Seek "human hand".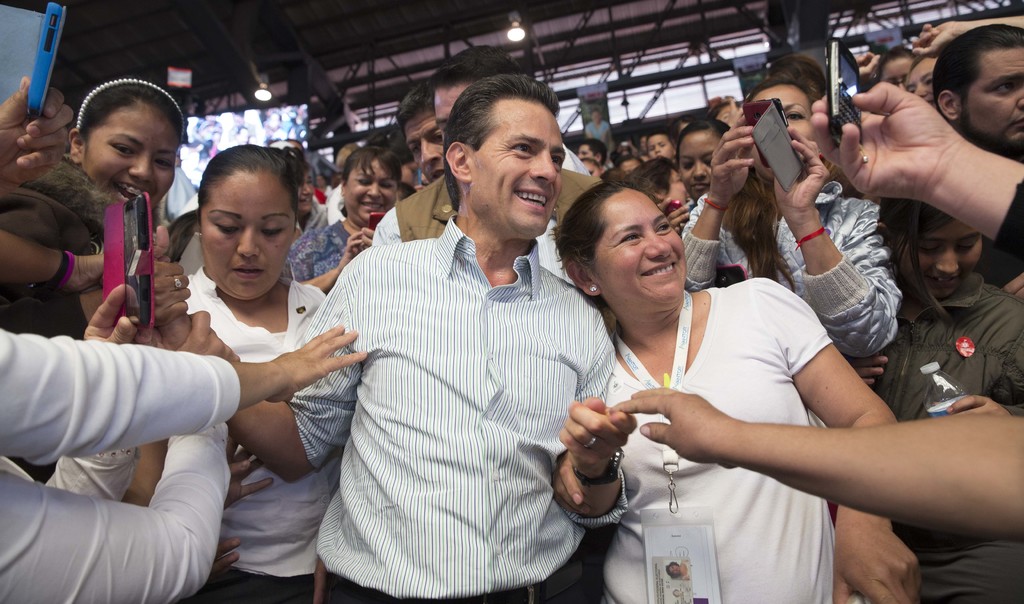
bbox=(61, 252, 102, 297).
